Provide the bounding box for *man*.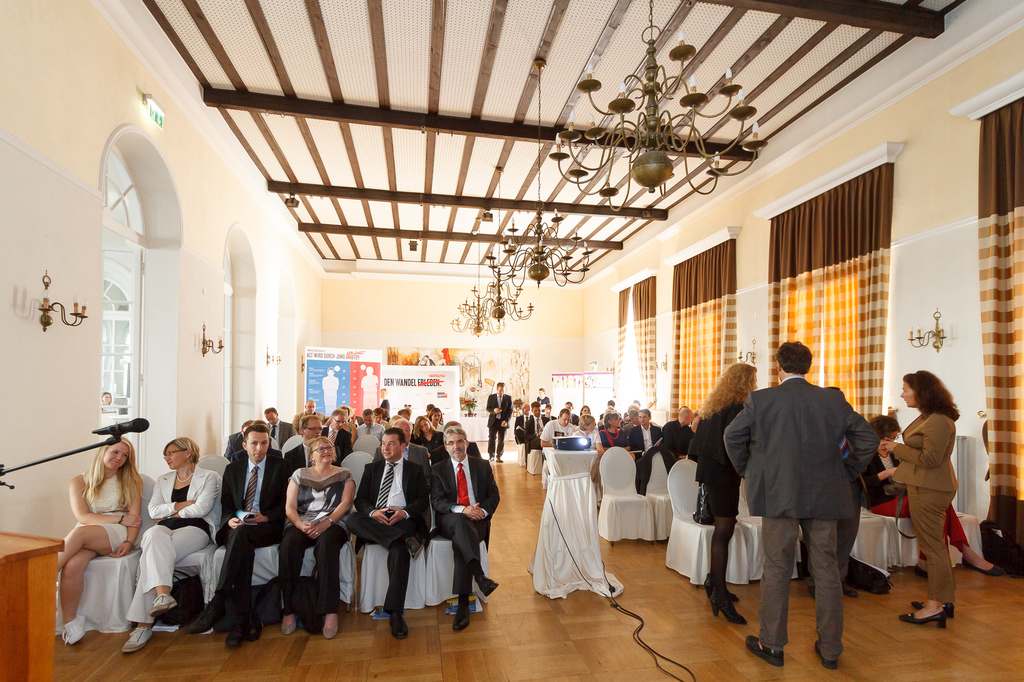
(left=714, top=337, right=883, bottom=672).
